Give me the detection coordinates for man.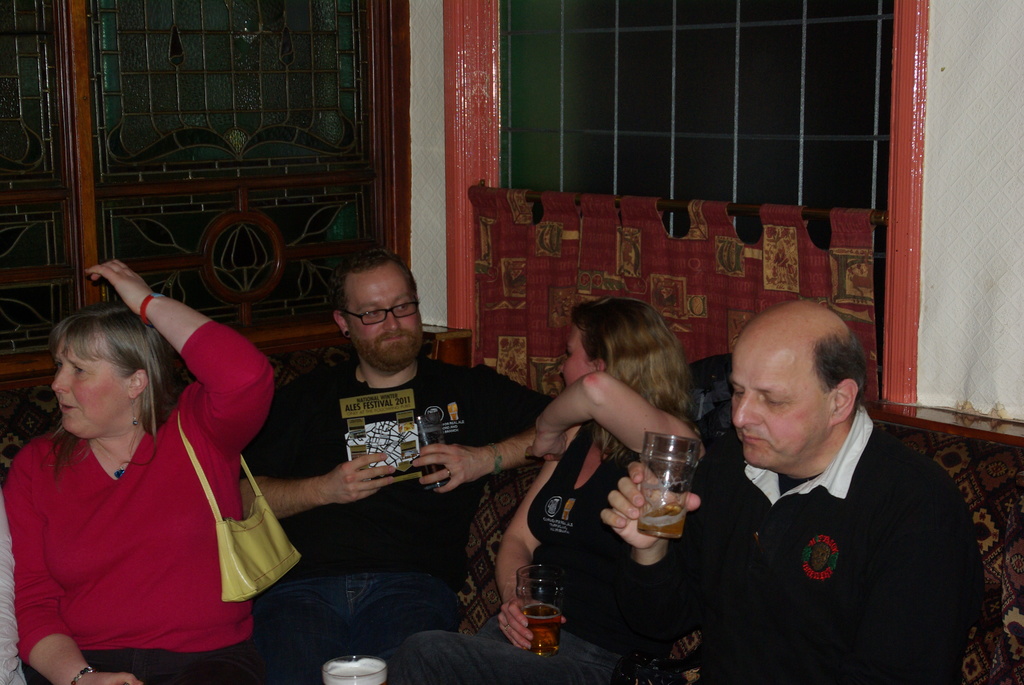
[593,297,986,684].
